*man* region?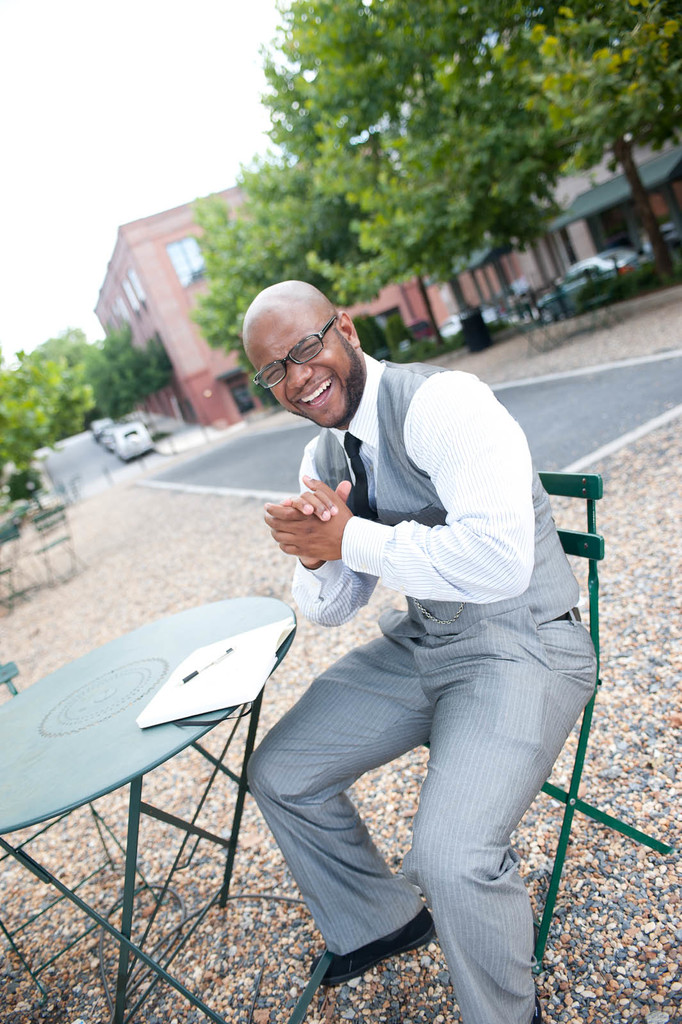
<region>207, 262, 599, 995</region>
